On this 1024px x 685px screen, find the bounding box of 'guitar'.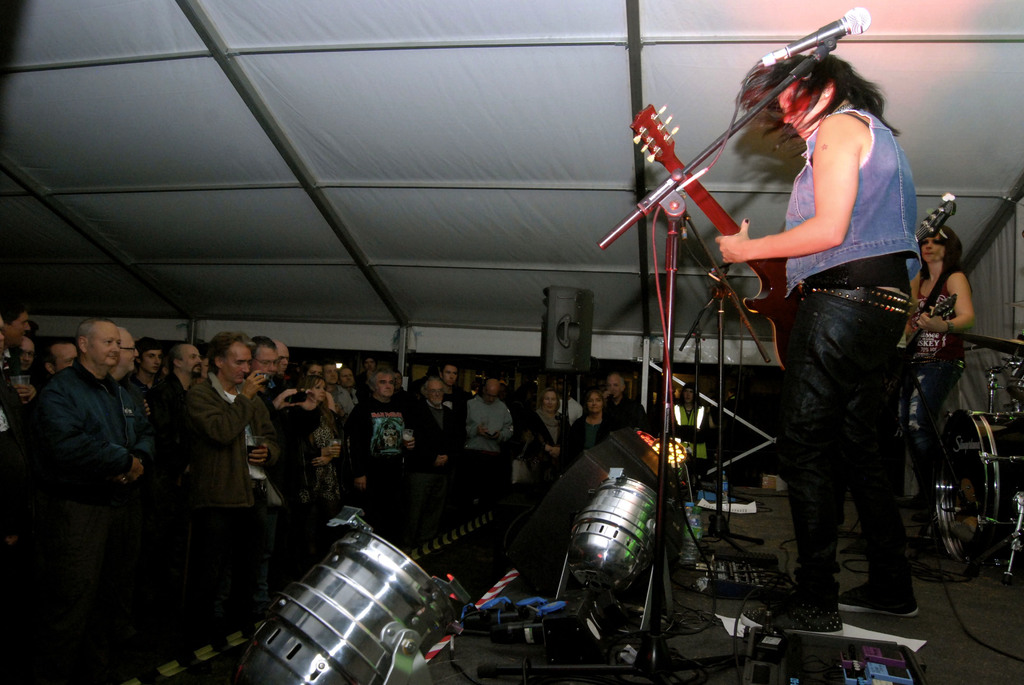
Bounding box: rect(627, 97, 806, 373).
